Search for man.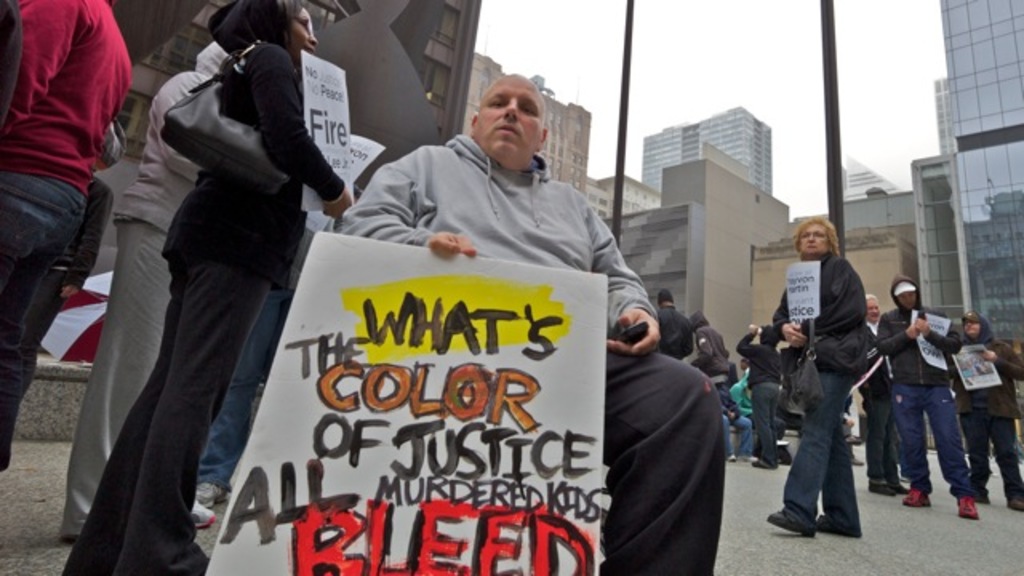
Found at [944,304,1022,517].
